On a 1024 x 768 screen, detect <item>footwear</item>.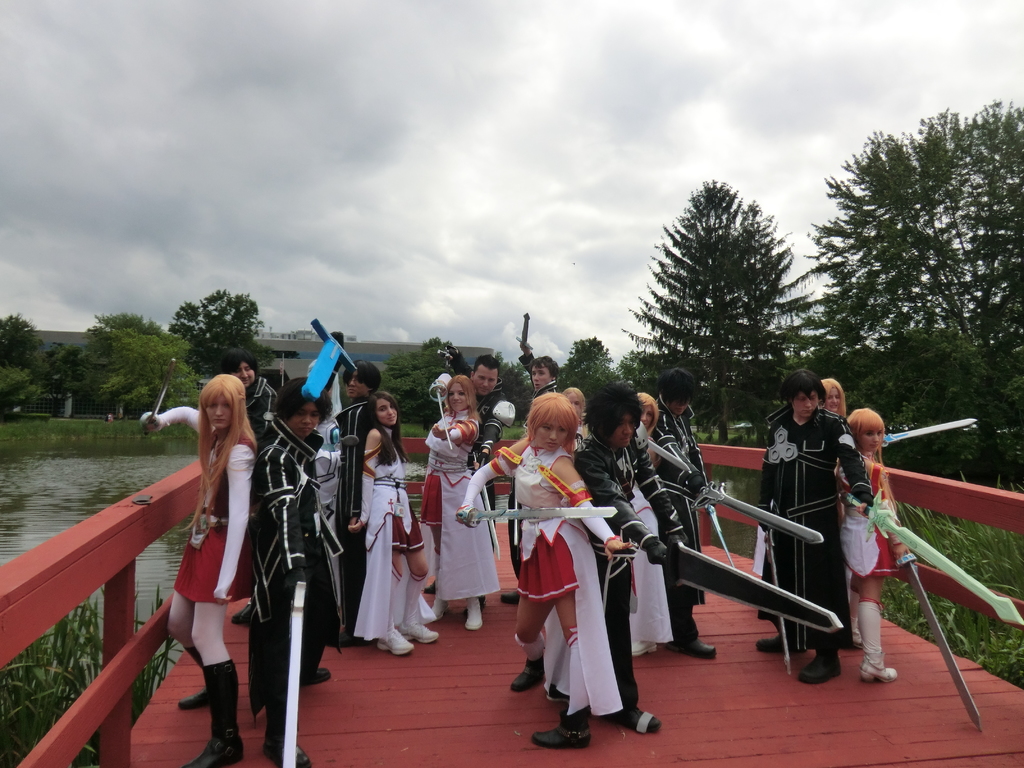
bbox=[499, 590, 520, 603].
